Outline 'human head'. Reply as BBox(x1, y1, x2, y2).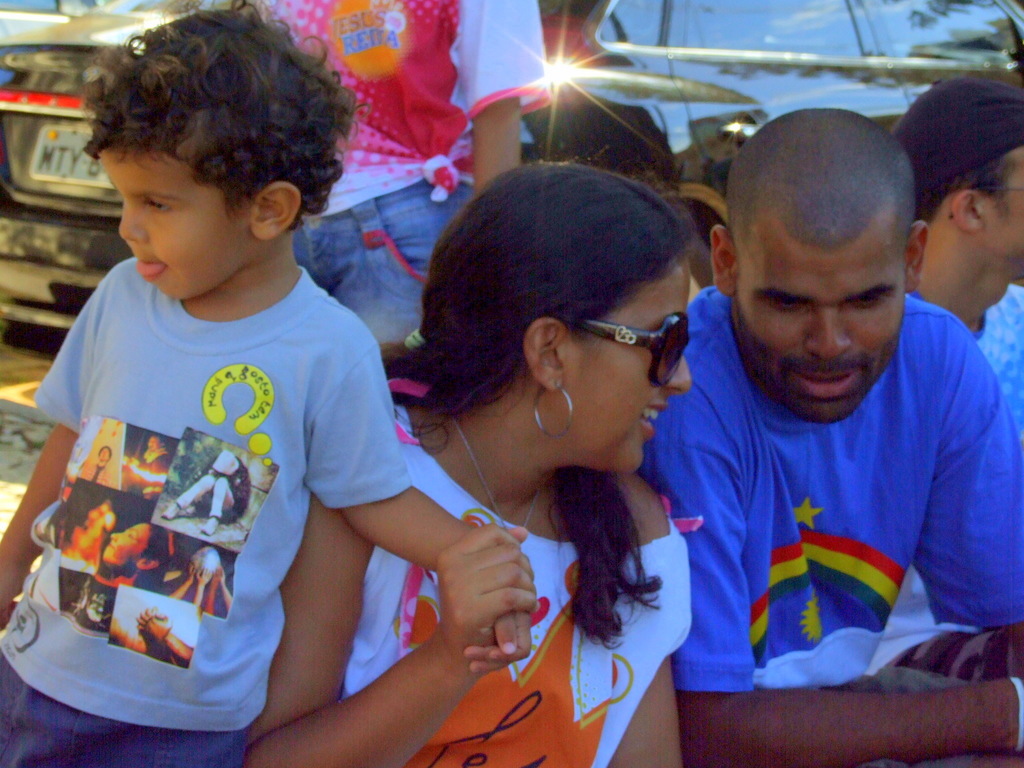
BBox(721, 106, 927, 404).
